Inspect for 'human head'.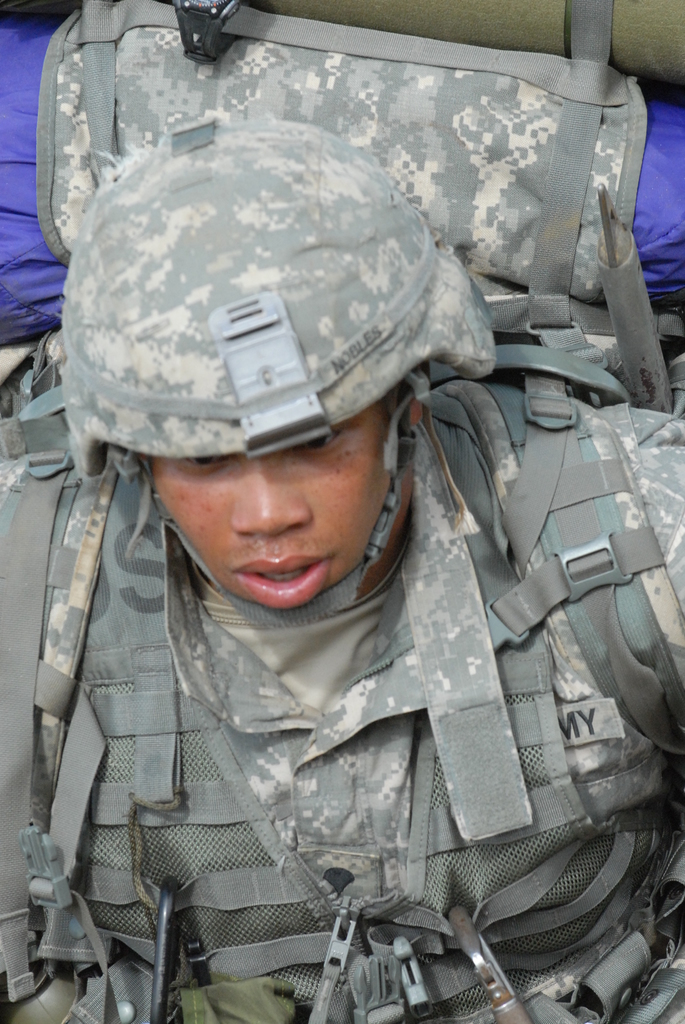
Inspection: detection(63, 121, 494, 643).
